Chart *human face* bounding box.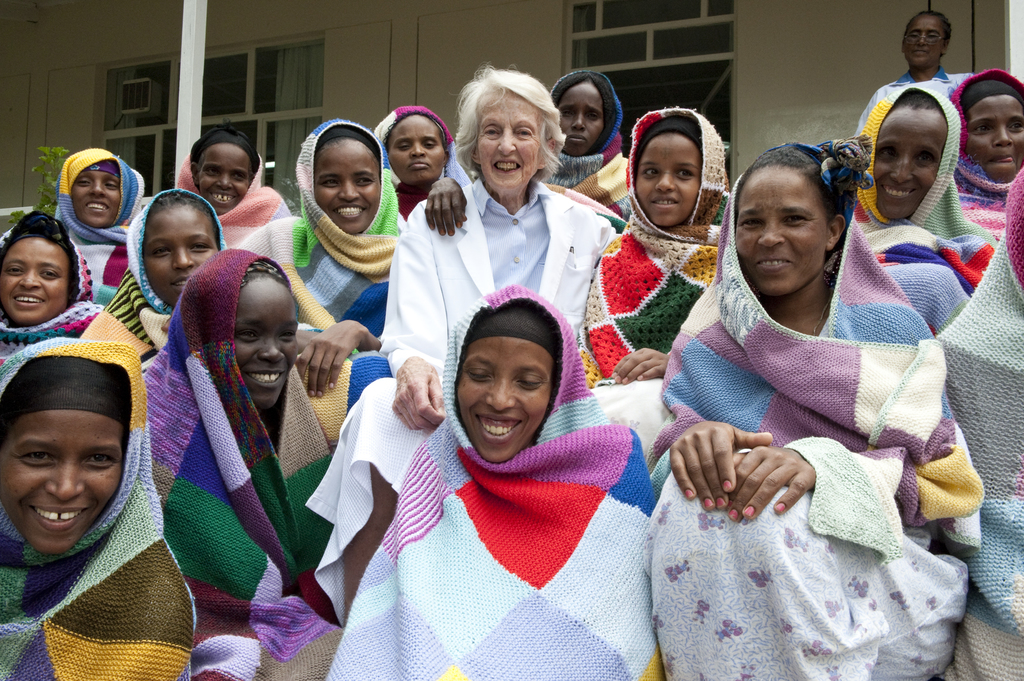
Charted: BBox(383, 115, 448, 184).
